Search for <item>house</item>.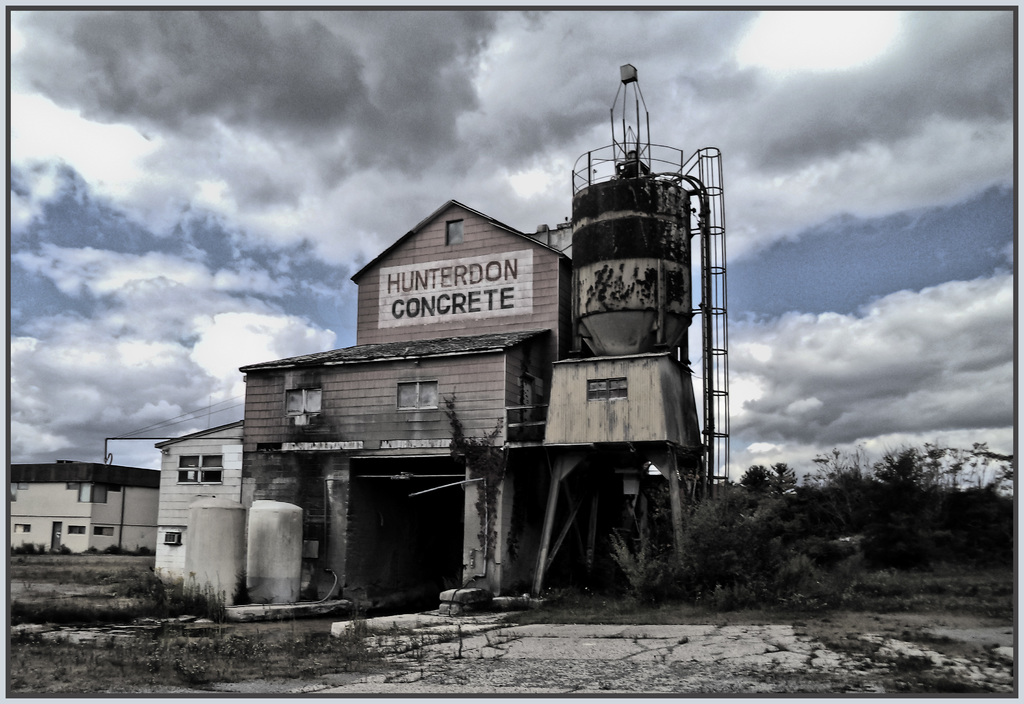
Found at rect(156, 198, 573, 614).
